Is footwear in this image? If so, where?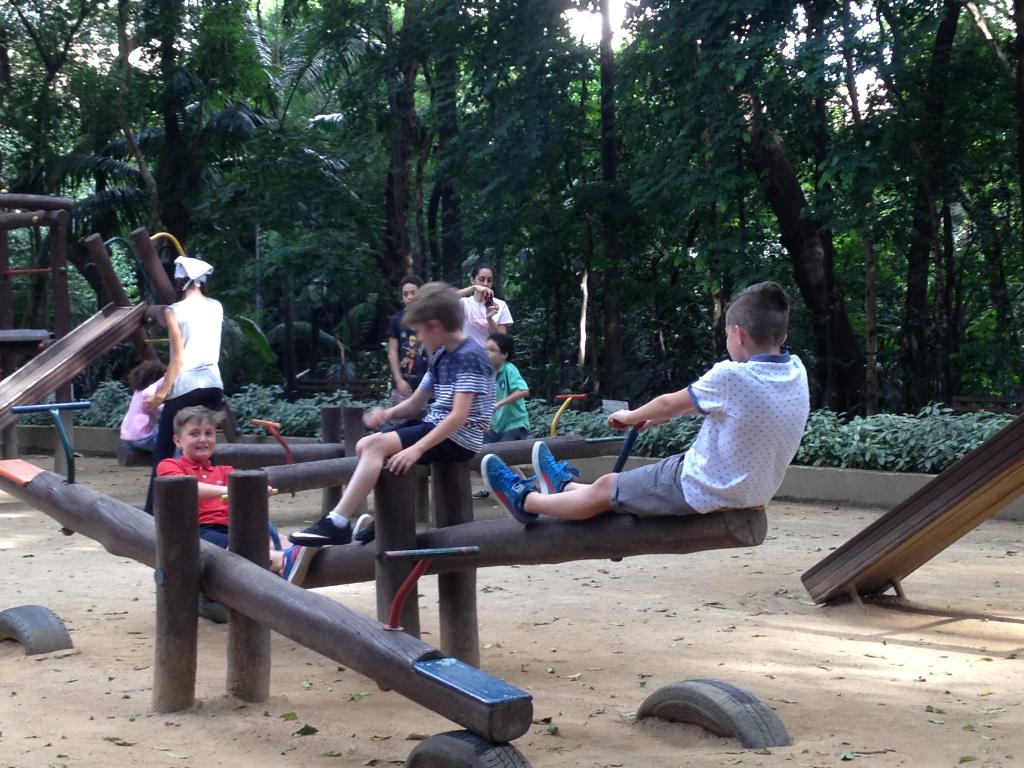
Yes, at 280/539/325/588.
